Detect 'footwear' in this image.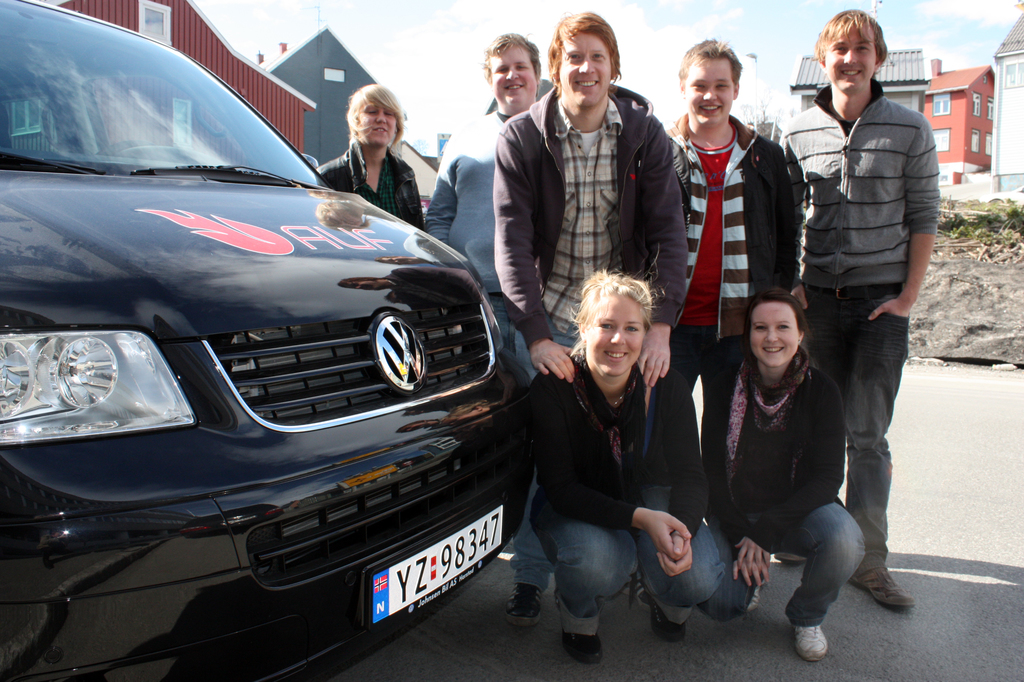
Detection: [501,583,537,629].
